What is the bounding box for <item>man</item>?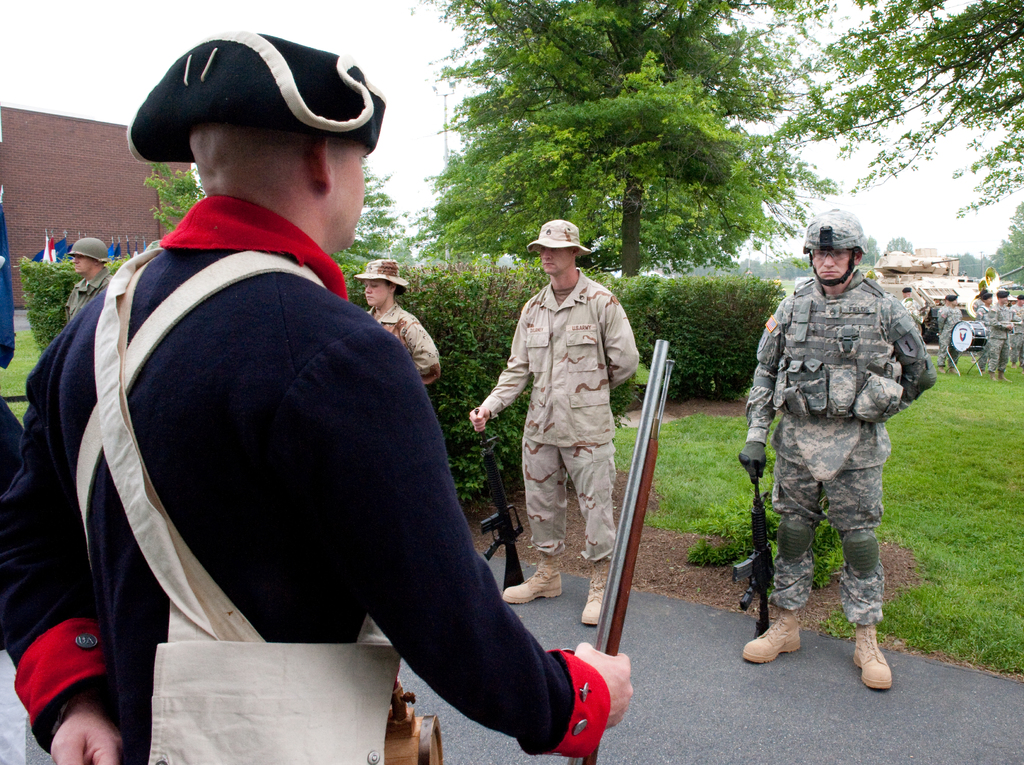
{"left": 973, "top": 286, "right": 995, "bottom": 331}.
